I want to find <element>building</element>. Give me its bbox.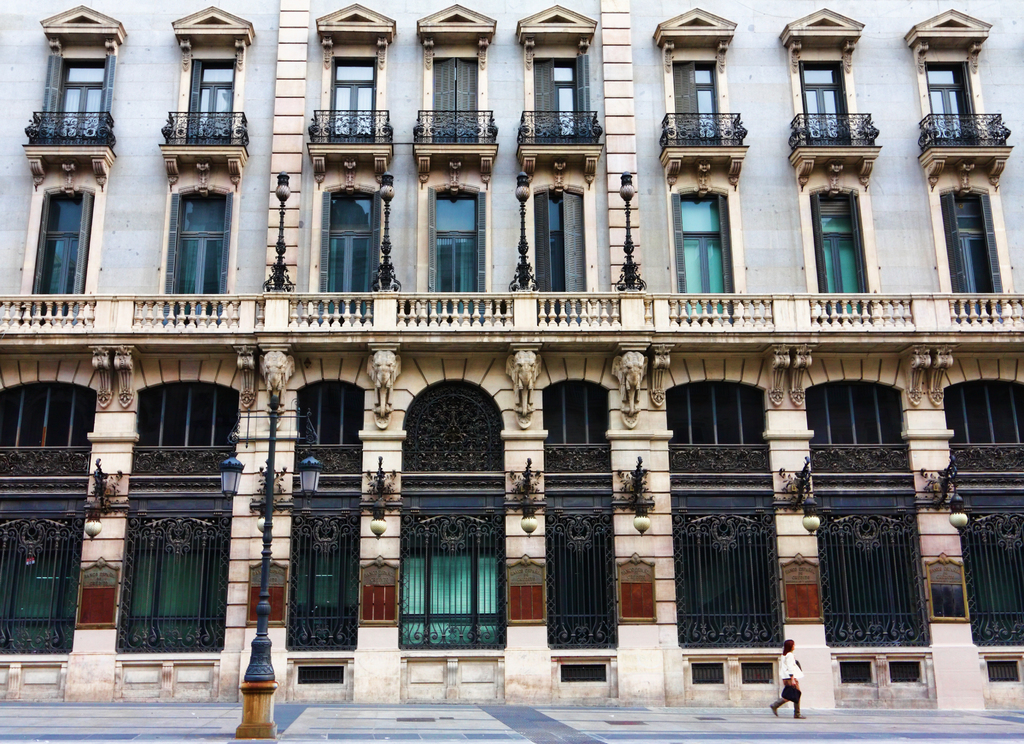
{"left": 0, "top": 0, "right": 1023, "bottom": 709}.
